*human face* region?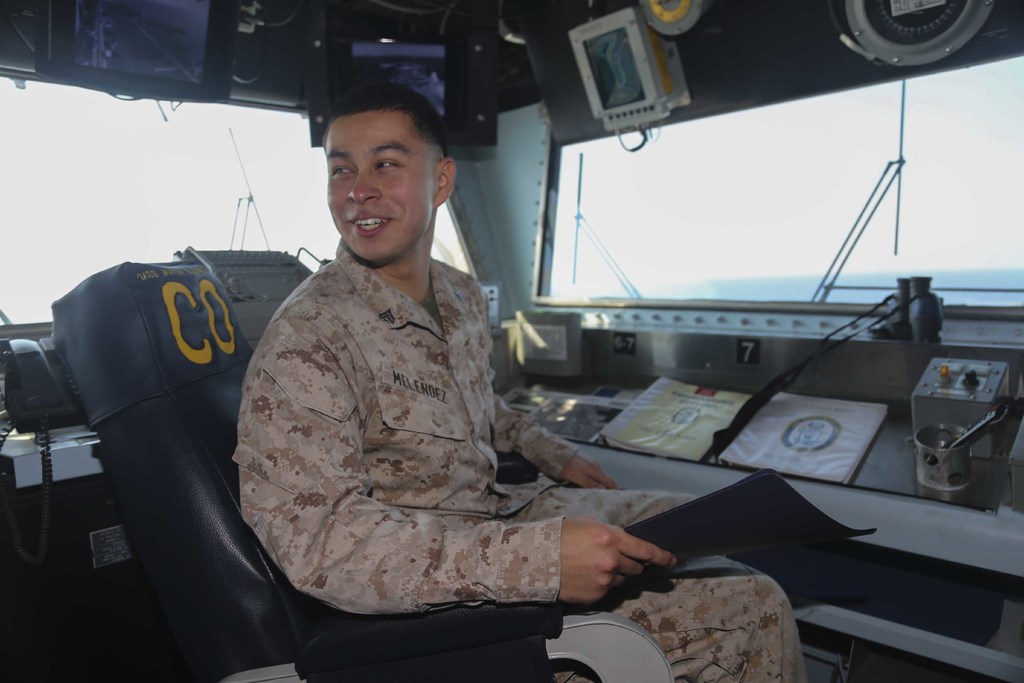
x1=325 y1=108 x2=435 y2=259
